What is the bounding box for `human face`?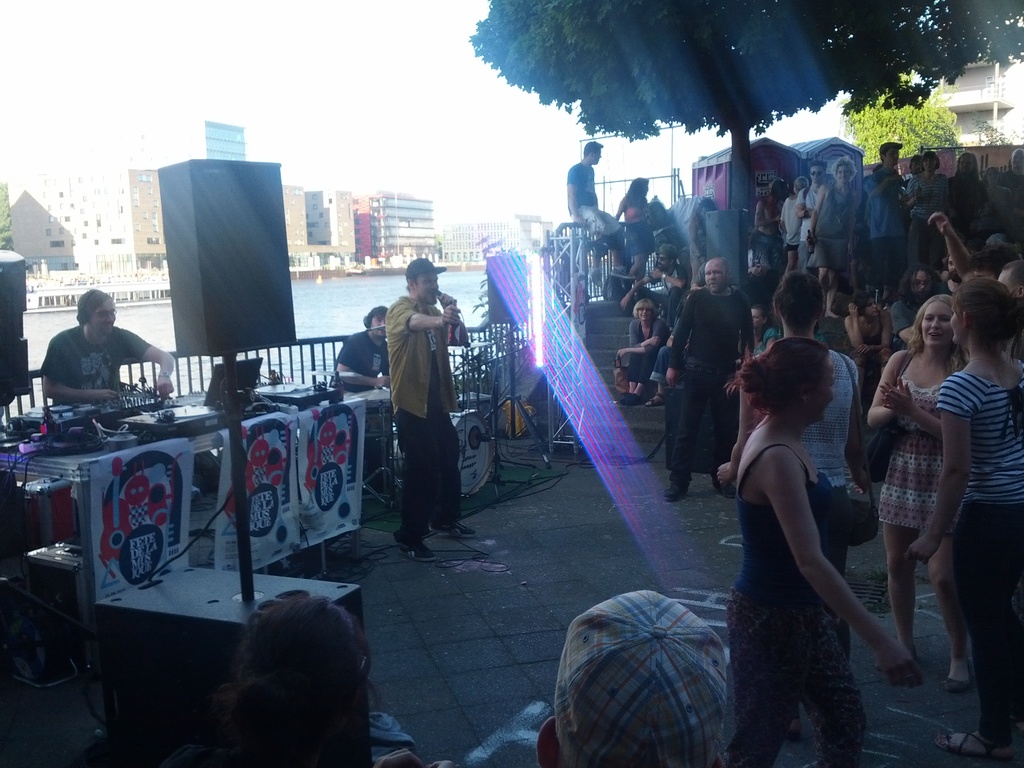
910:159:920:174.
